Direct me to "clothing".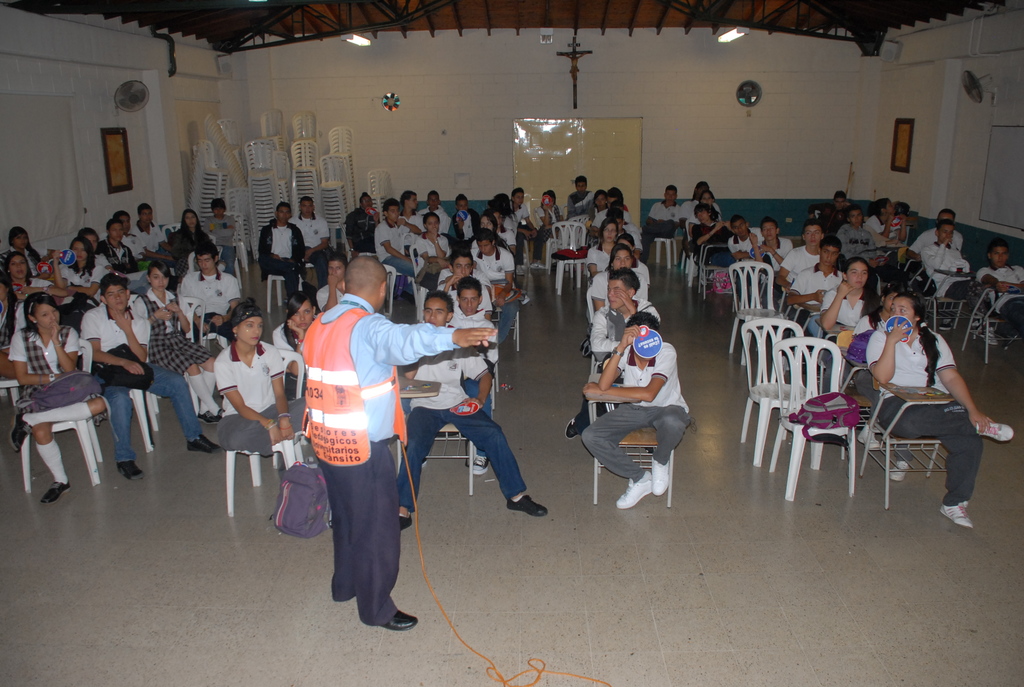
Direction: (left=271, top=314, right=300, bottom=343).
